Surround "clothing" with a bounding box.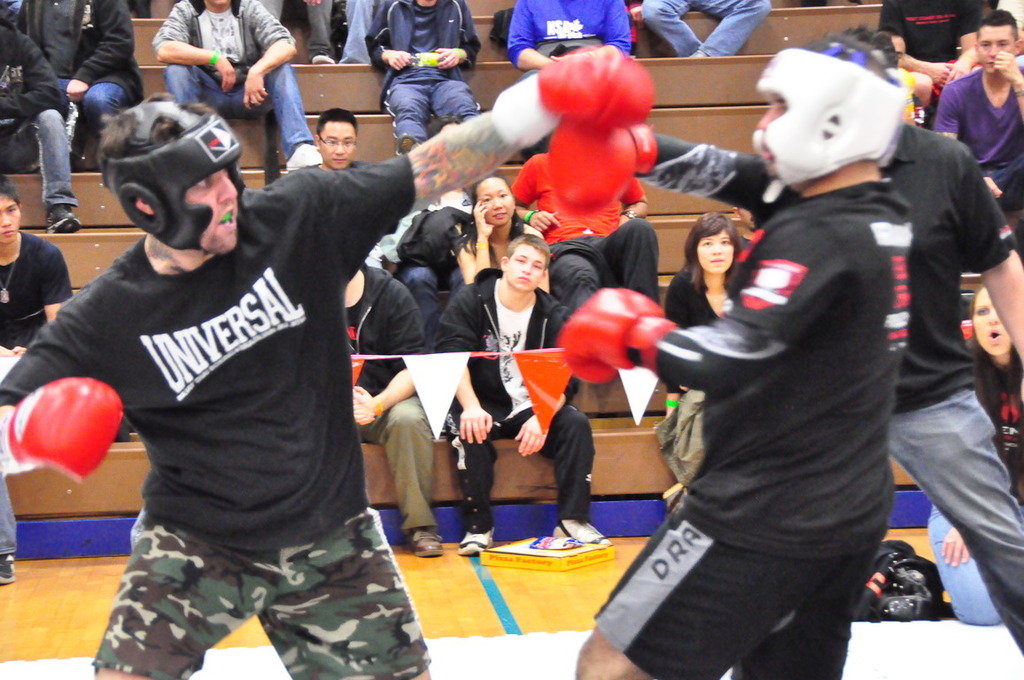
select_region(368, 0, 481, 139).
